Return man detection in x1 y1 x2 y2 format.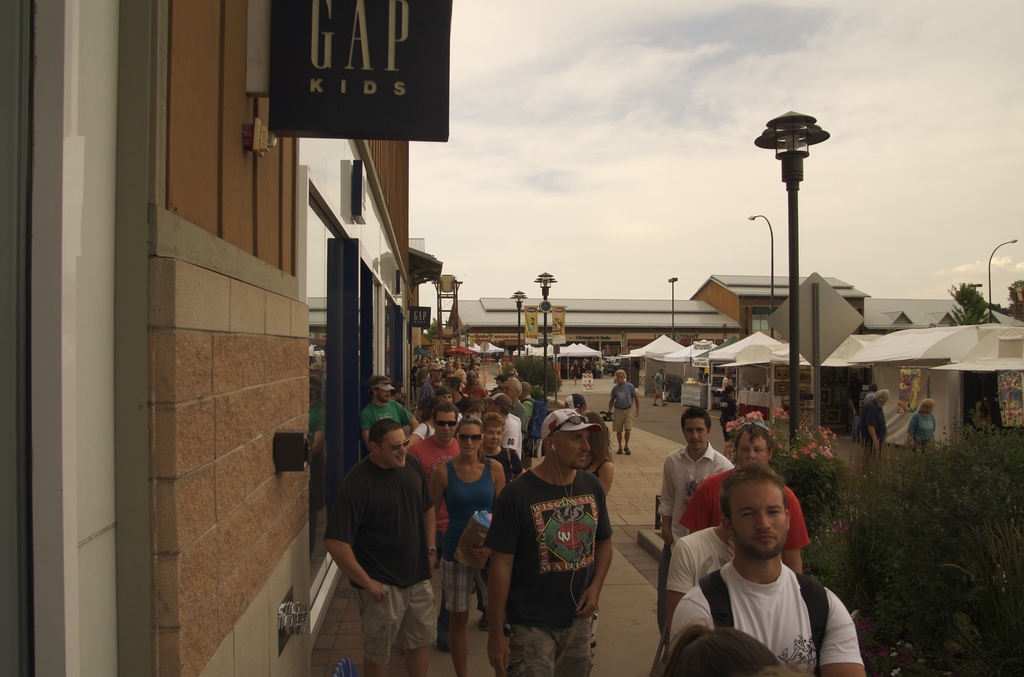
659 405 732 525.
